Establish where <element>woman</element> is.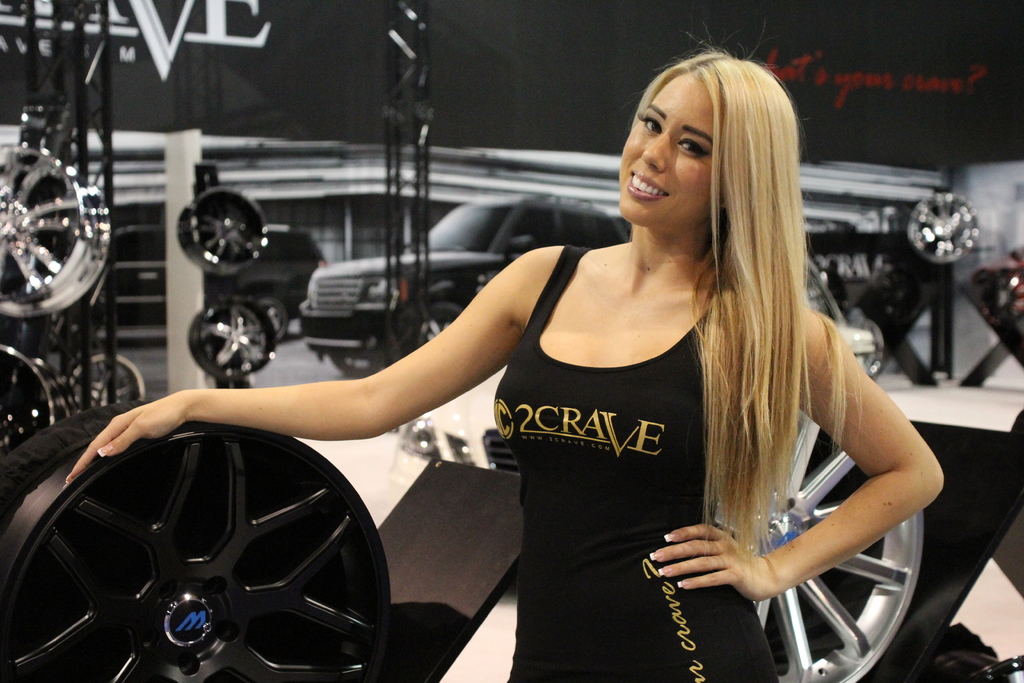
Established at [left=241, top=96, right=932, bottom=643].
